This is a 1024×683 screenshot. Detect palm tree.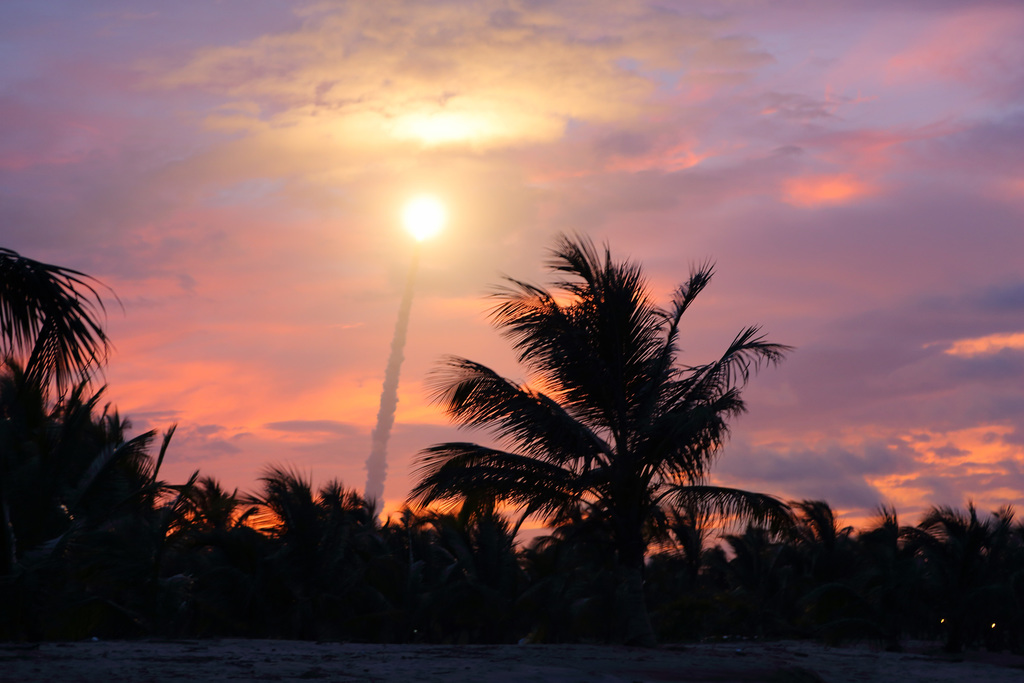
region(1, 240, 121, 420).
